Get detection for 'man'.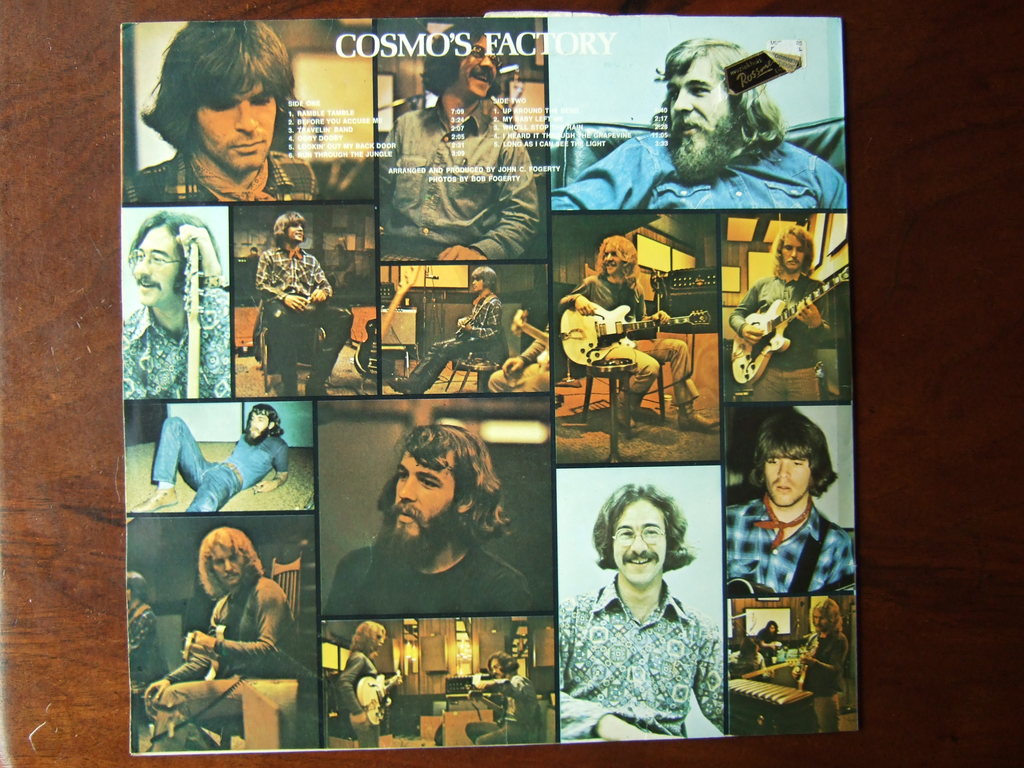
Detection: <region>789, 598, 847, 733</region>.
